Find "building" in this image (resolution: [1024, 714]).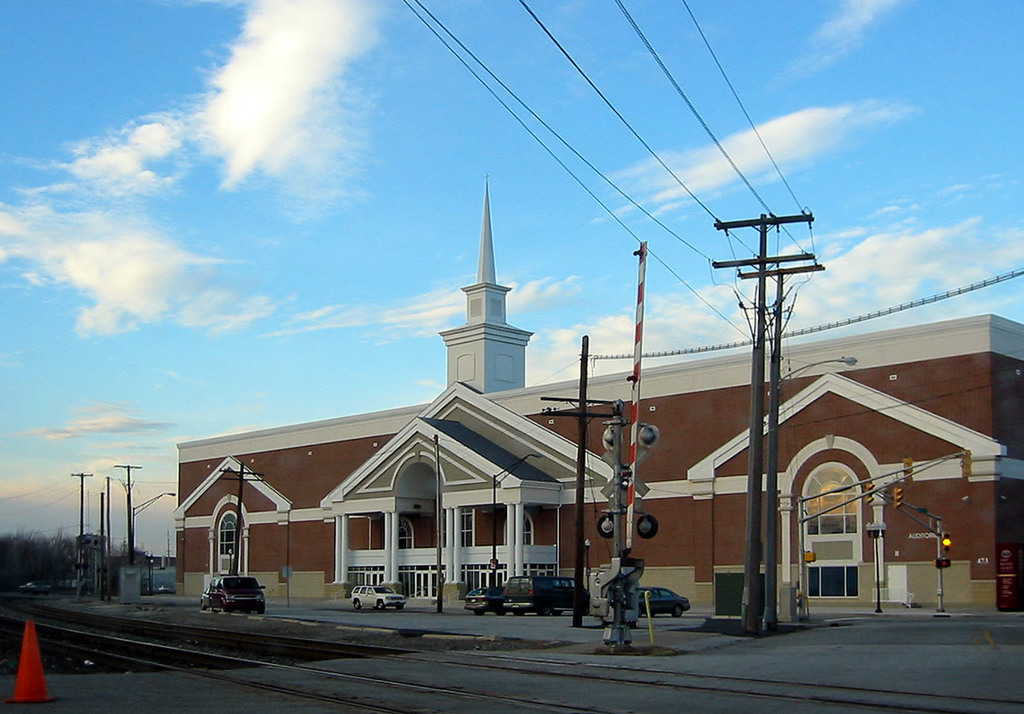
171/173/1023/611.
